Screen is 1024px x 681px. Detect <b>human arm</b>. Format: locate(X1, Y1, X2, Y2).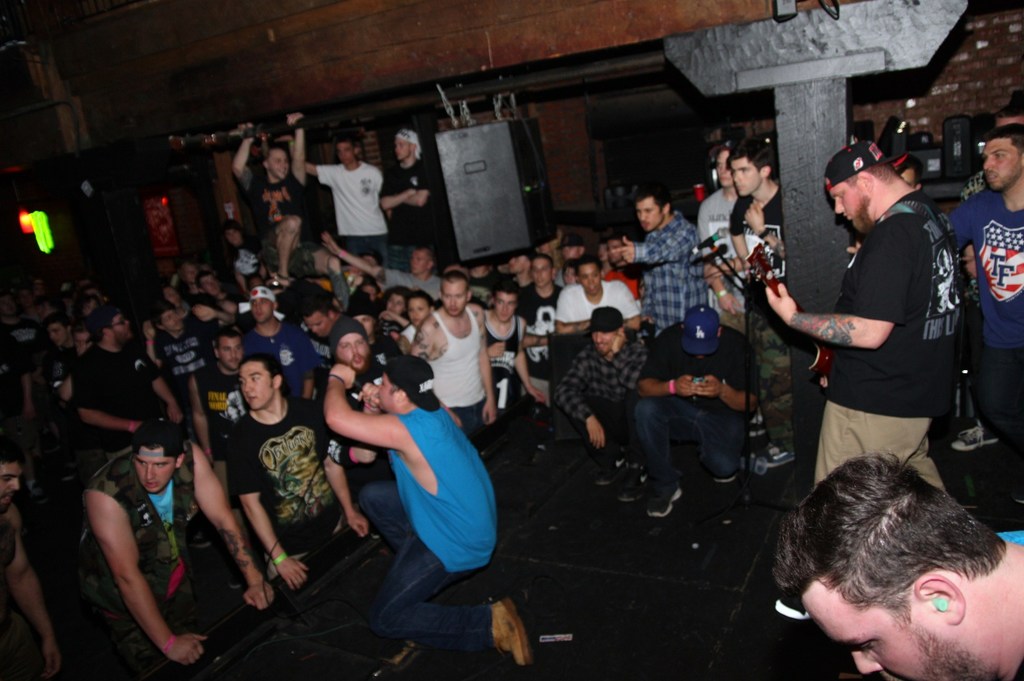
locate(236, 266, 243, 286).
